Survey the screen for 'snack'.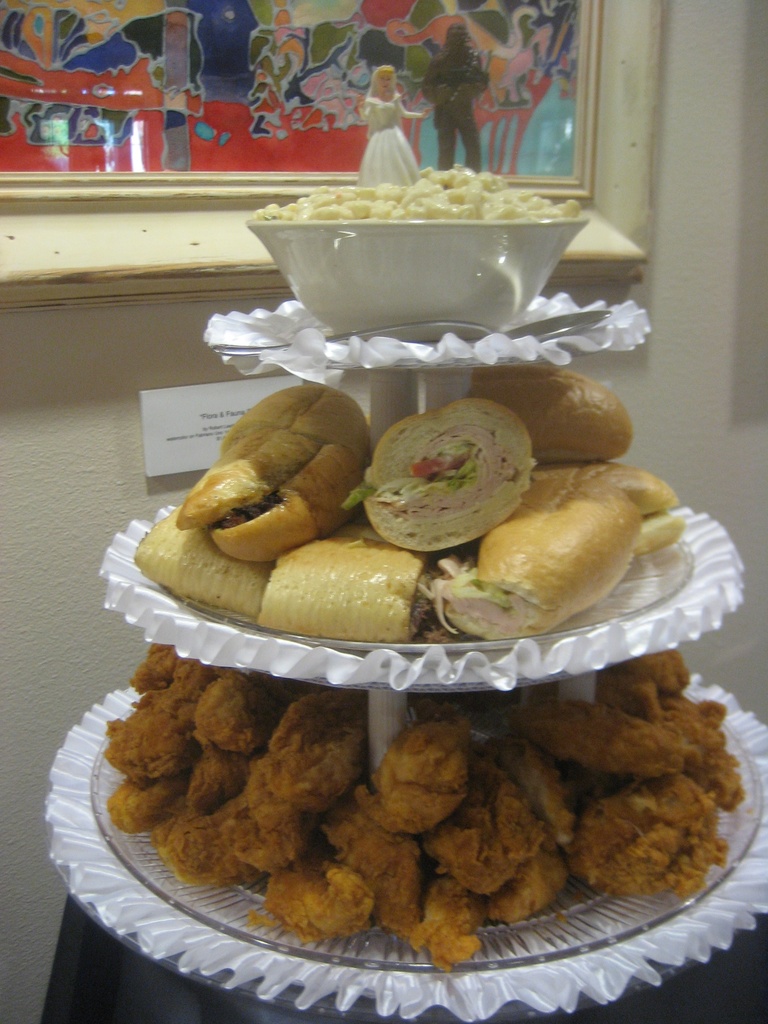
Survey found: BBox(253, 531, 447, 641).
